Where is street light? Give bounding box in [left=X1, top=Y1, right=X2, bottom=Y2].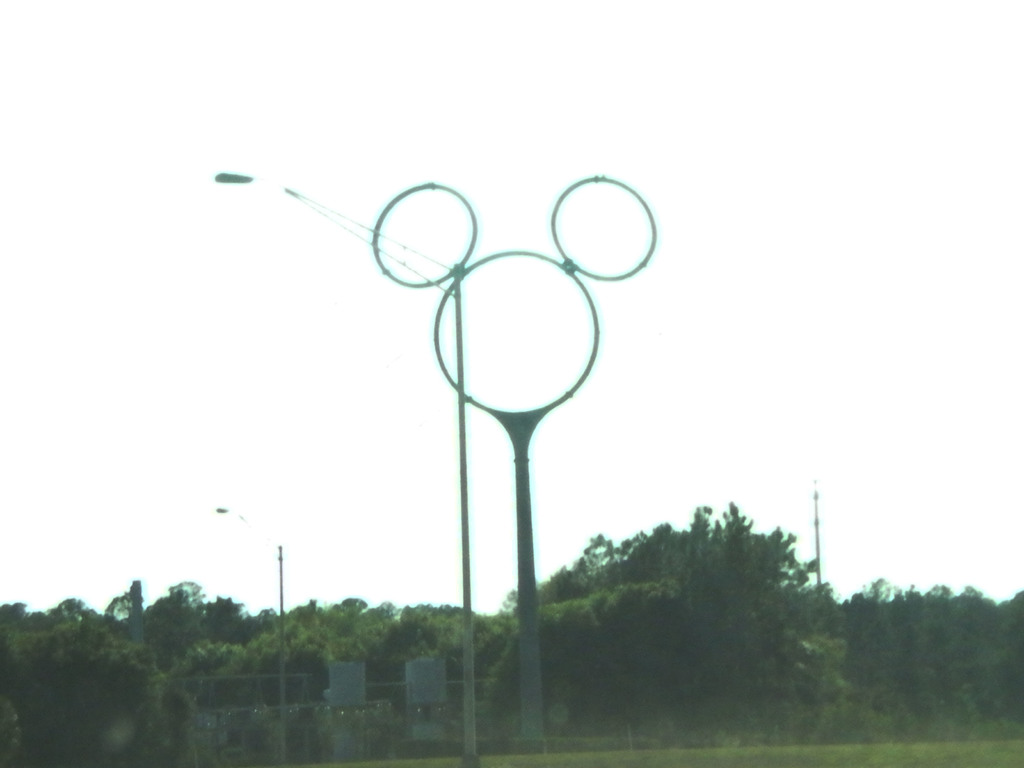
[left=214, top=503, right=292, bottom=764].
